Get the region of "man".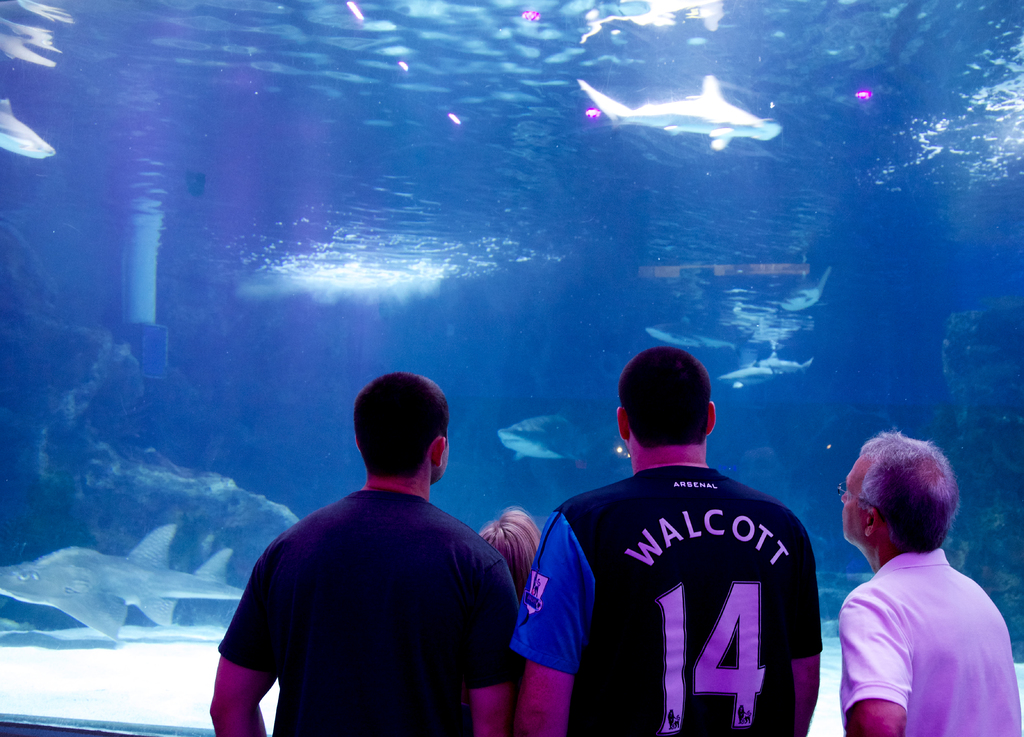
842/434/1023/736.
